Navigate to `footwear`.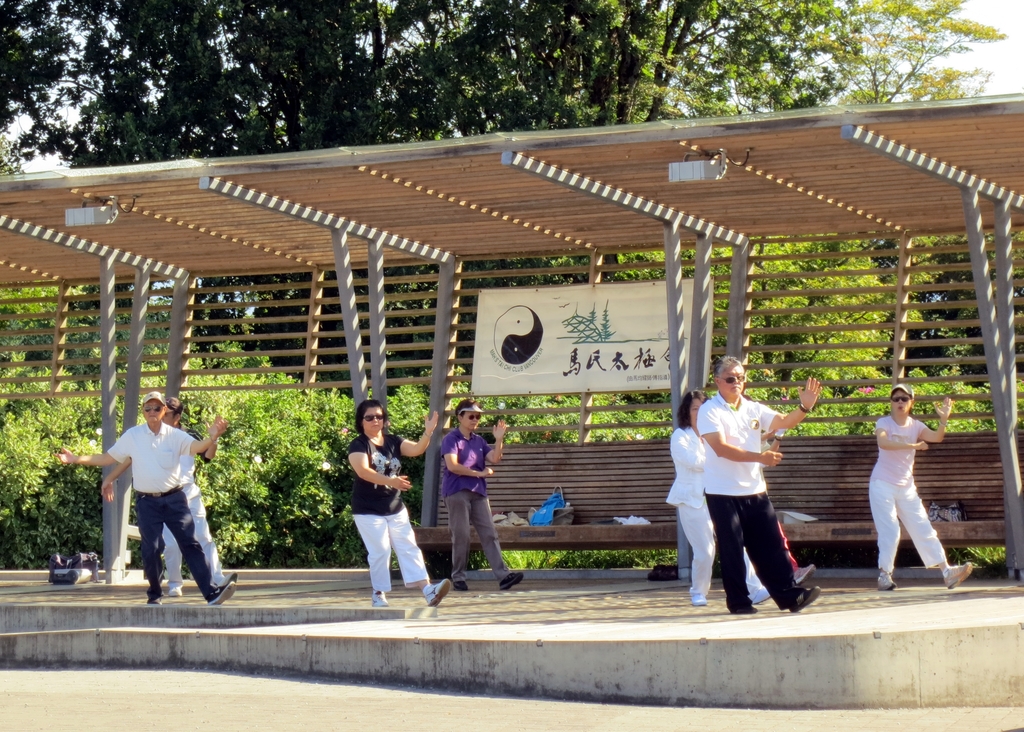
Navigation target: BBox(499, 570, 525, 592).
